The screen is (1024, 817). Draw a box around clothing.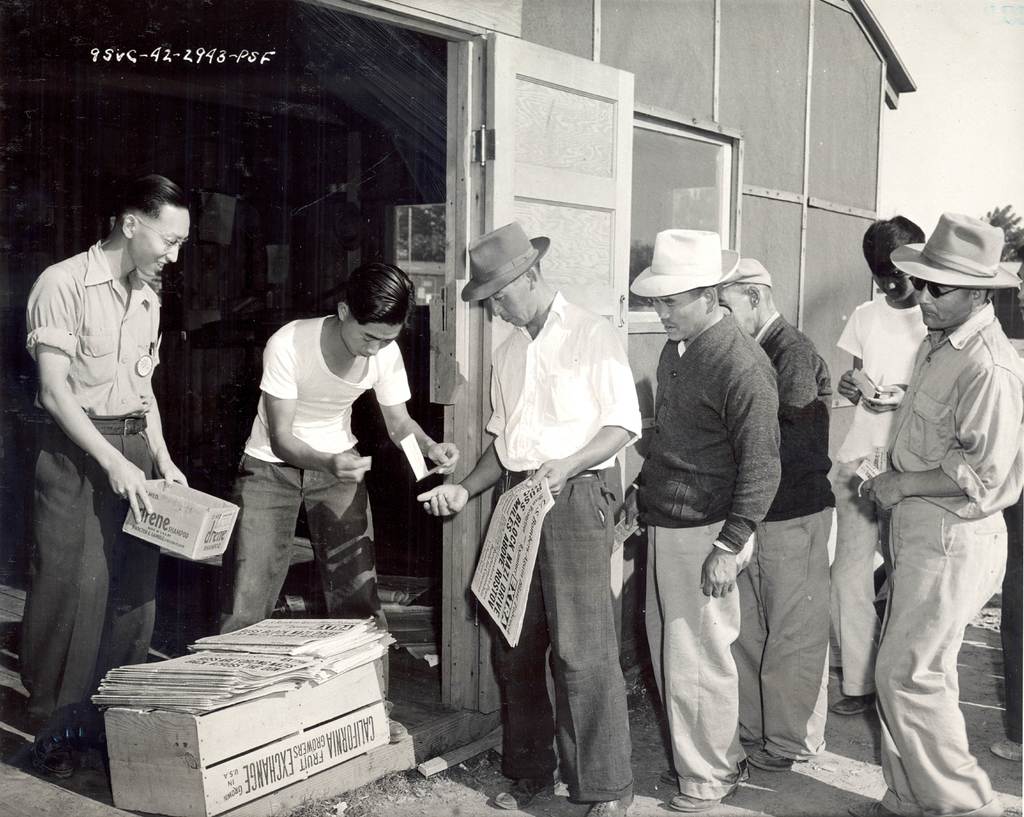
[left=634, top=313, right=779, bottom=794].
